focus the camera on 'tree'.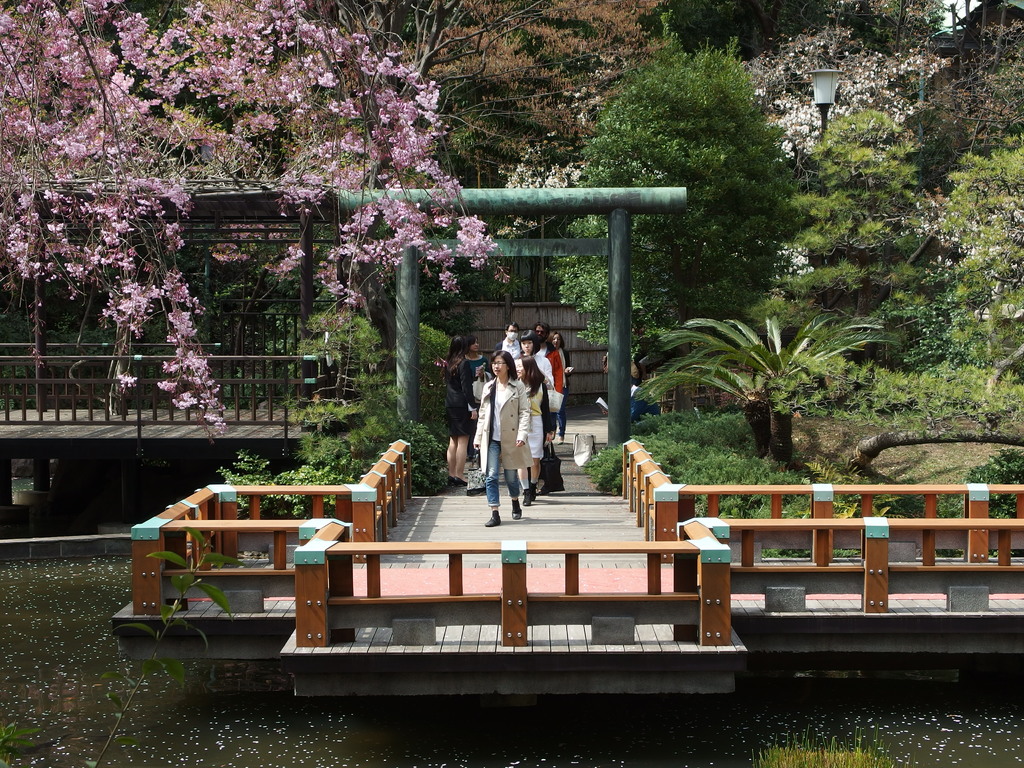
Focus region: pyautogui.locateOnScreen(909, 8, 1023, 161).
